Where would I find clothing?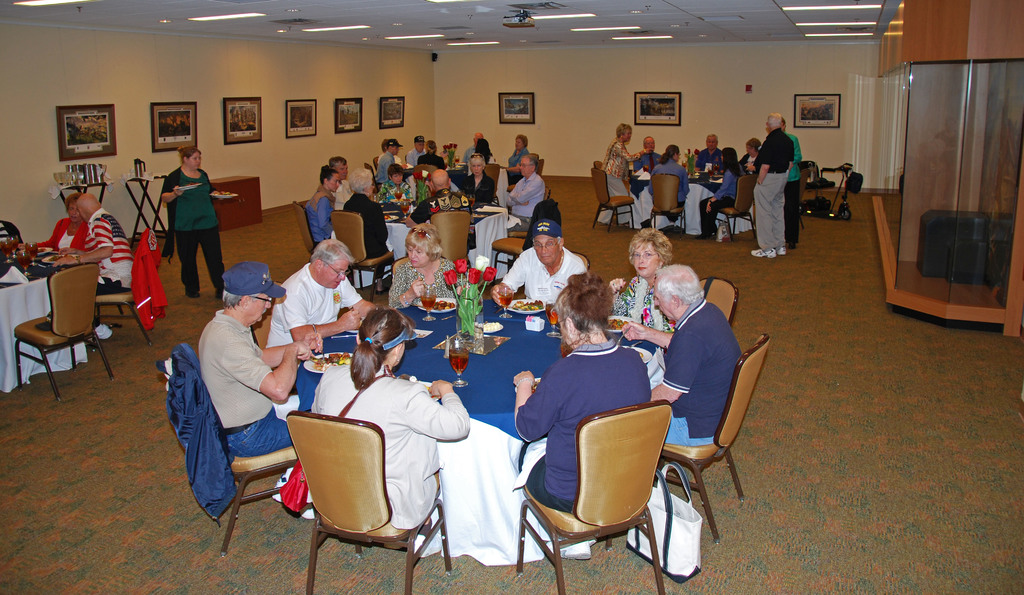
At box=[262, 260, 364, 344].
